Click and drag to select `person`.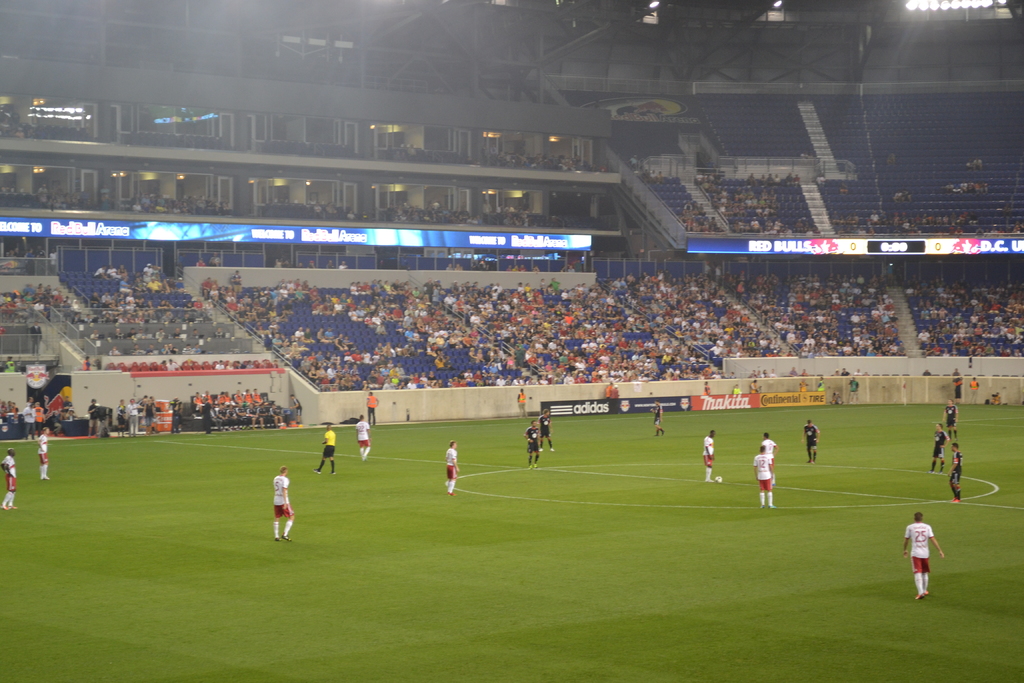
Selection: select_region(902, 509, 942, 600).
